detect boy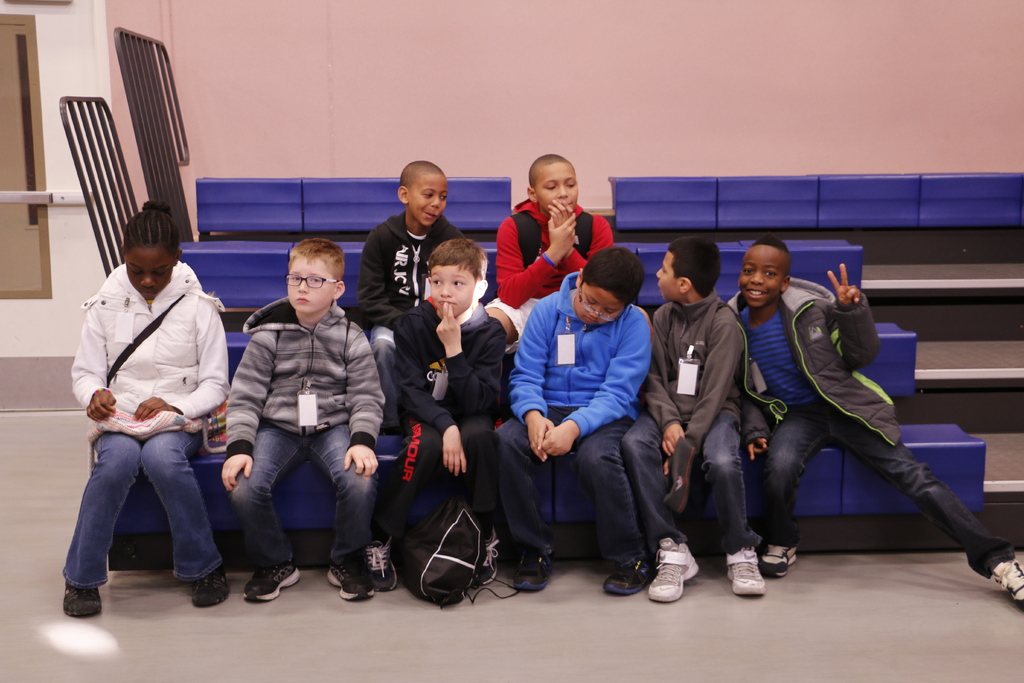
(x1=494, y1=245, x2=655, y2=595)
